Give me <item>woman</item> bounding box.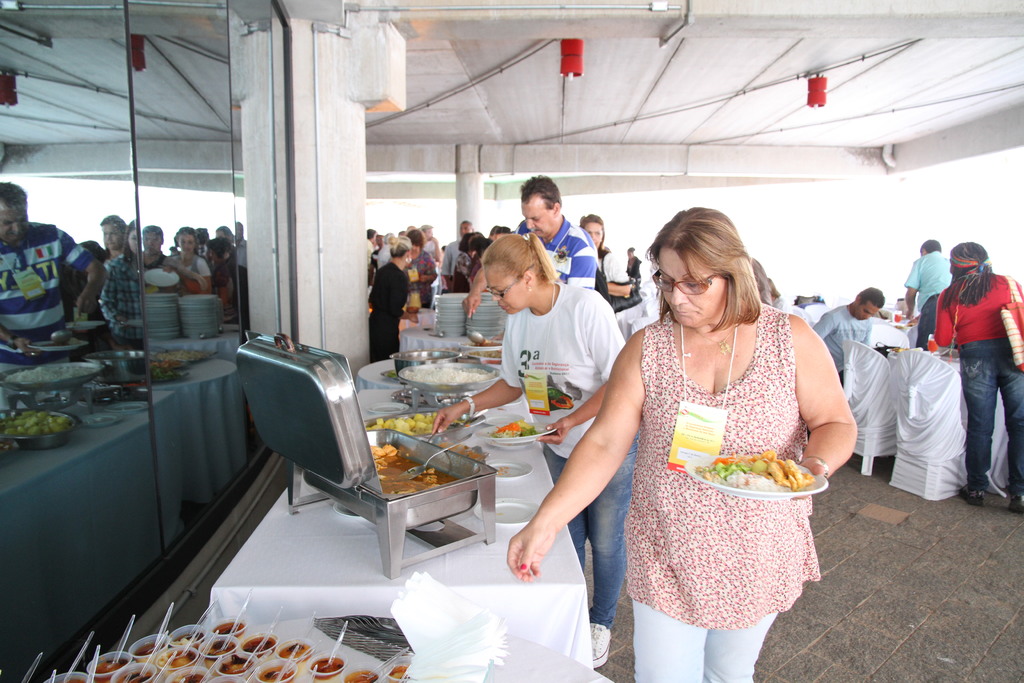
detection(431, 235, 629, 667).
